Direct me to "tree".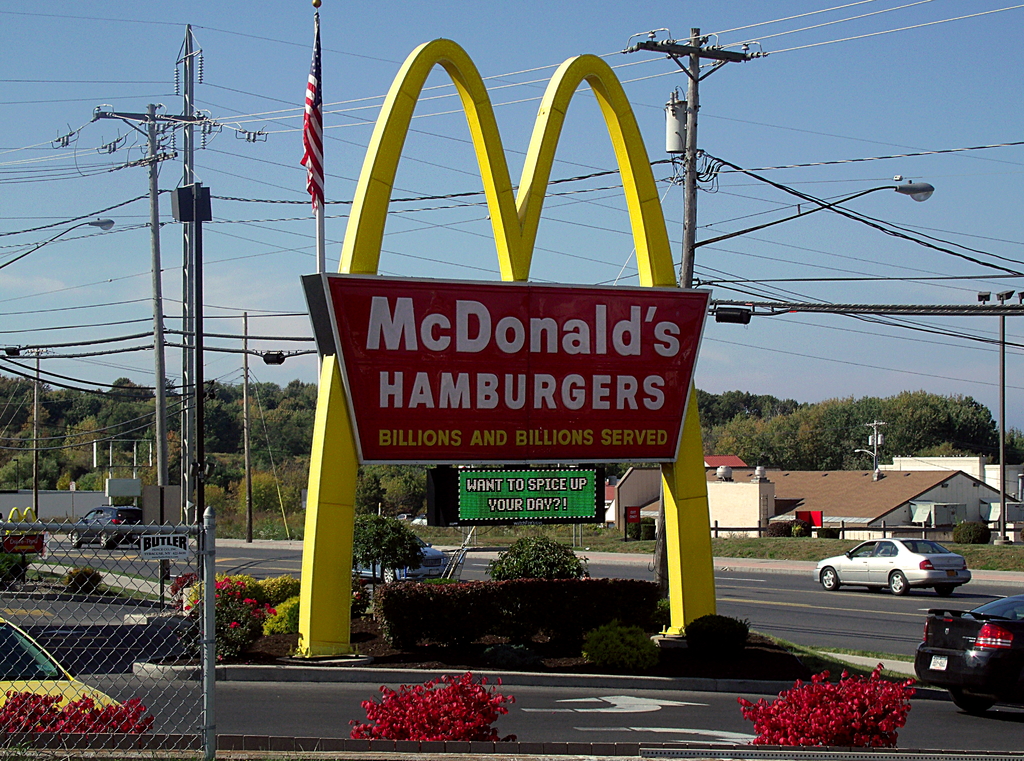
Direction: l=386, t=471, r=422, b=520.
